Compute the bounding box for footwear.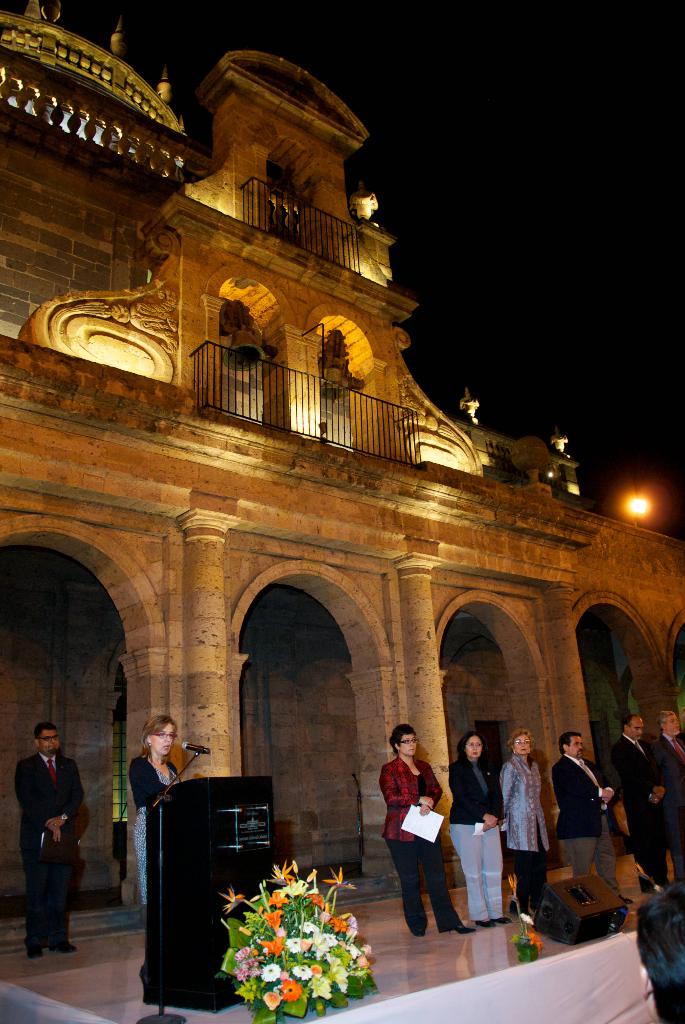
(x1=49, y1=937, x2=77, y2=958).
